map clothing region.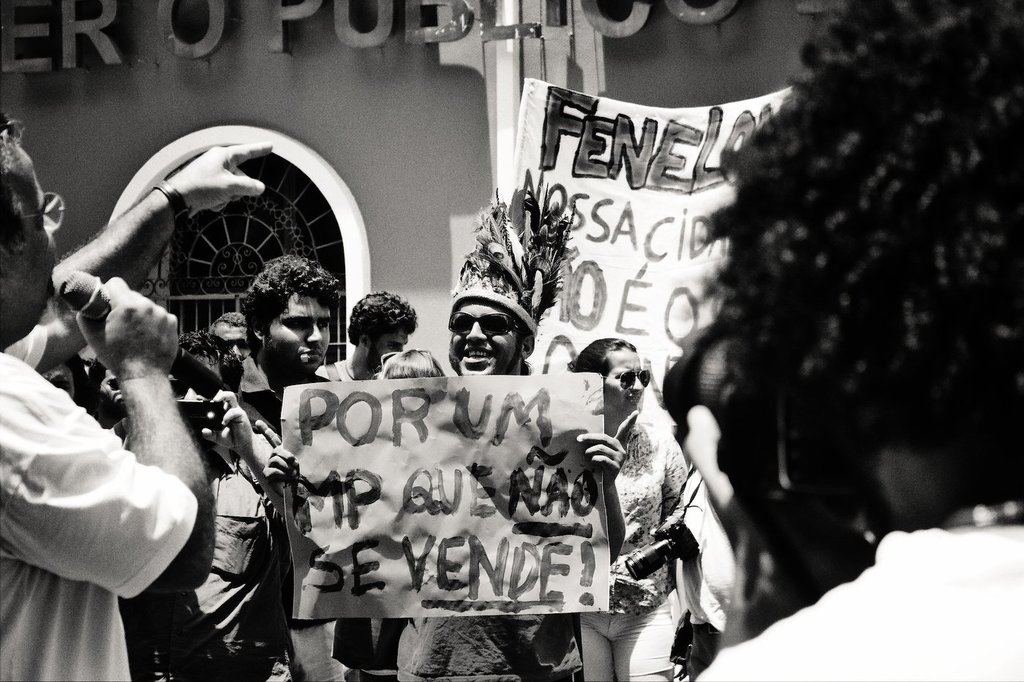
Mapped to <region>0, 351, 200, 681</region>.
